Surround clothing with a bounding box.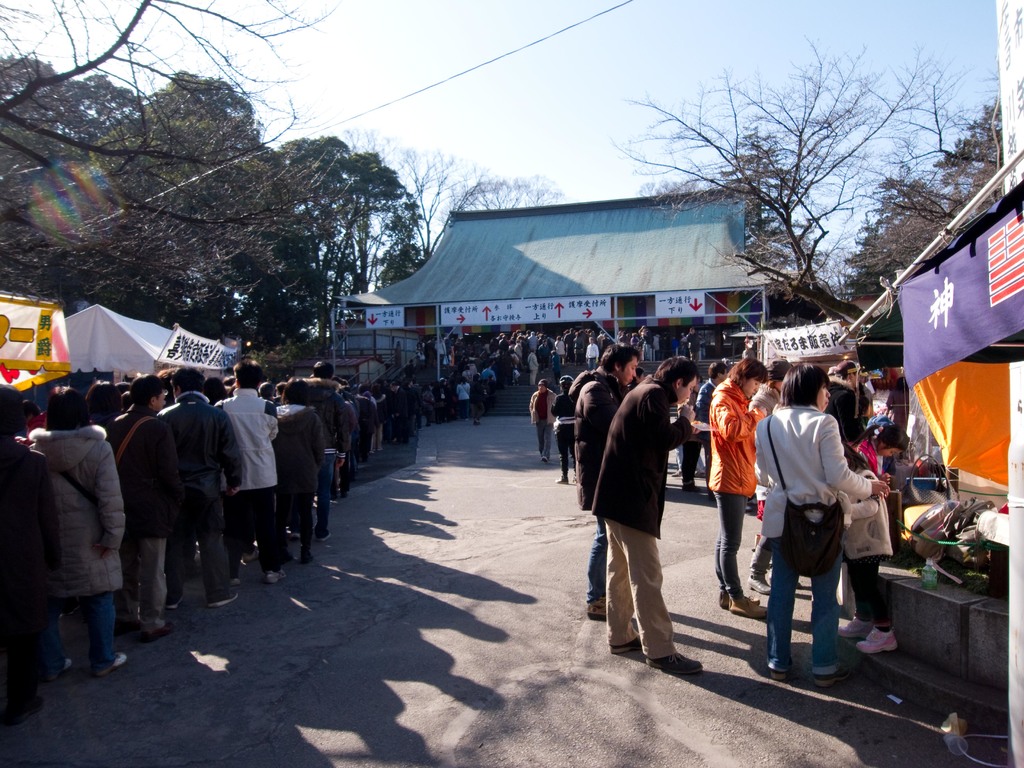
[x1=707, y1=381, x2=774, y2=626].
